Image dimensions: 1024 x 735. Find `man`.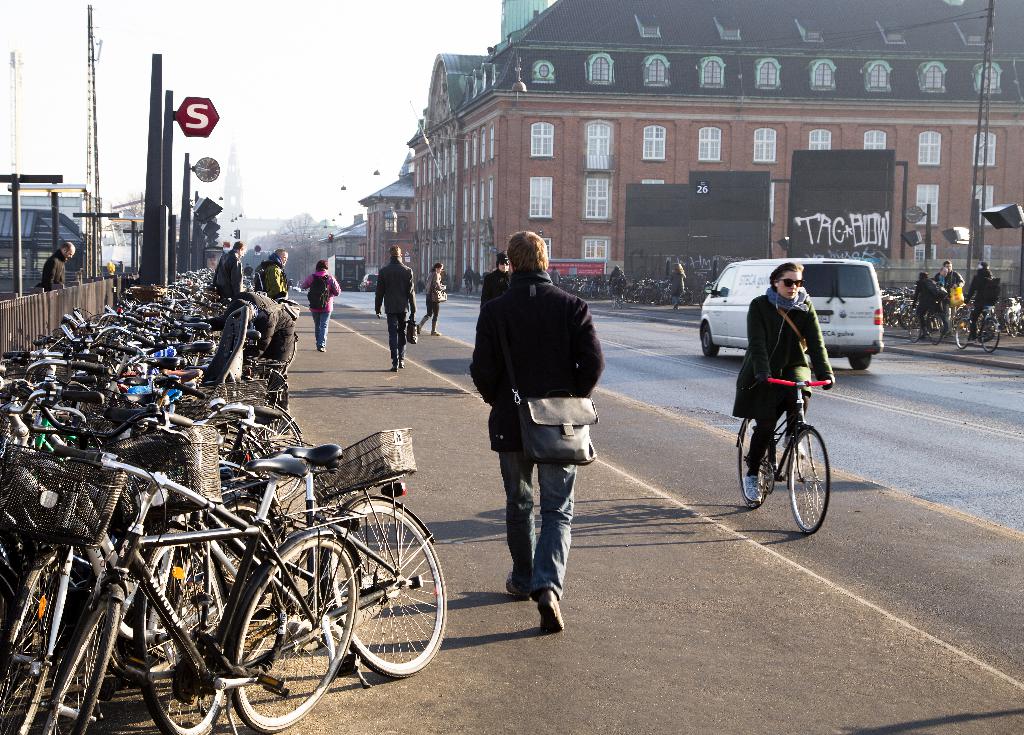
(36, 242, 75, 292).
